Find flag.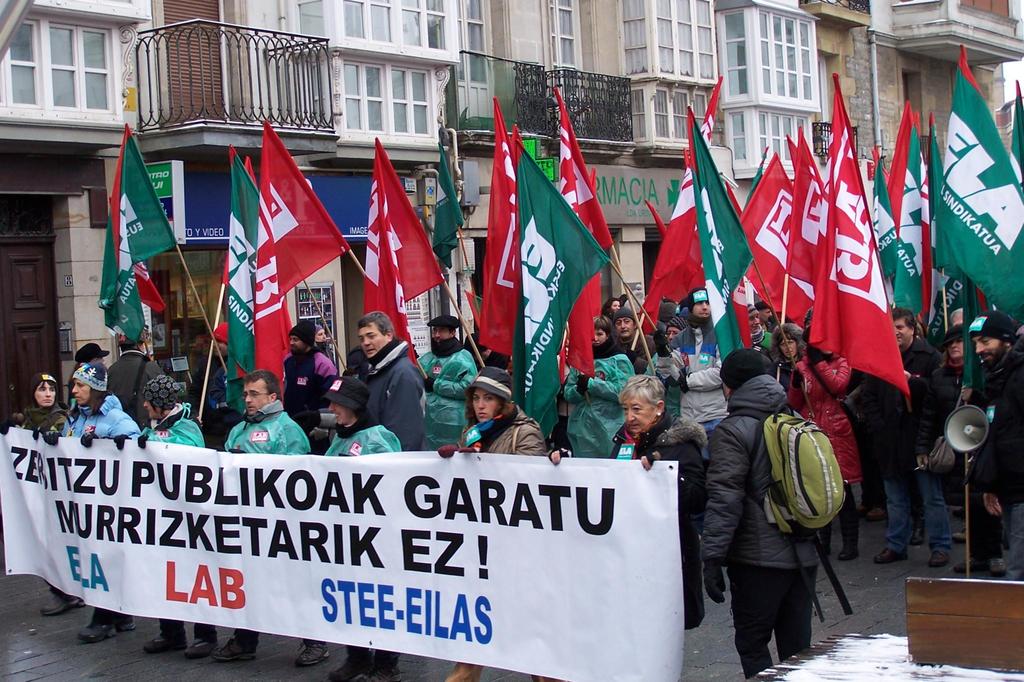
box(218, 147, 294, 399).
